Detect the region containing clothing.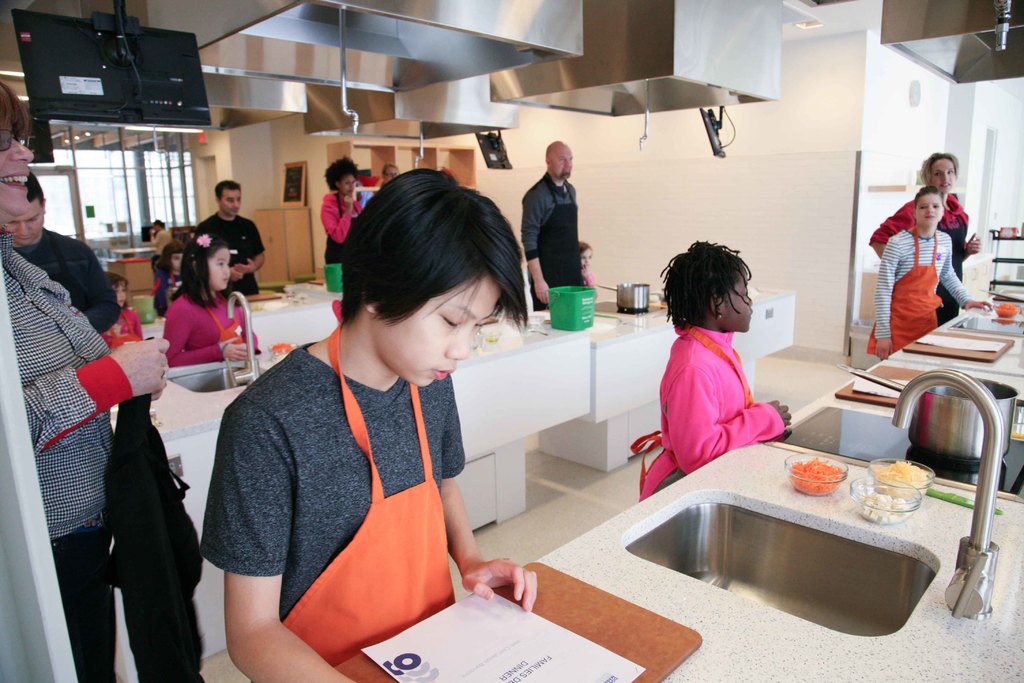
bbox(24, 224, 199, 678).
